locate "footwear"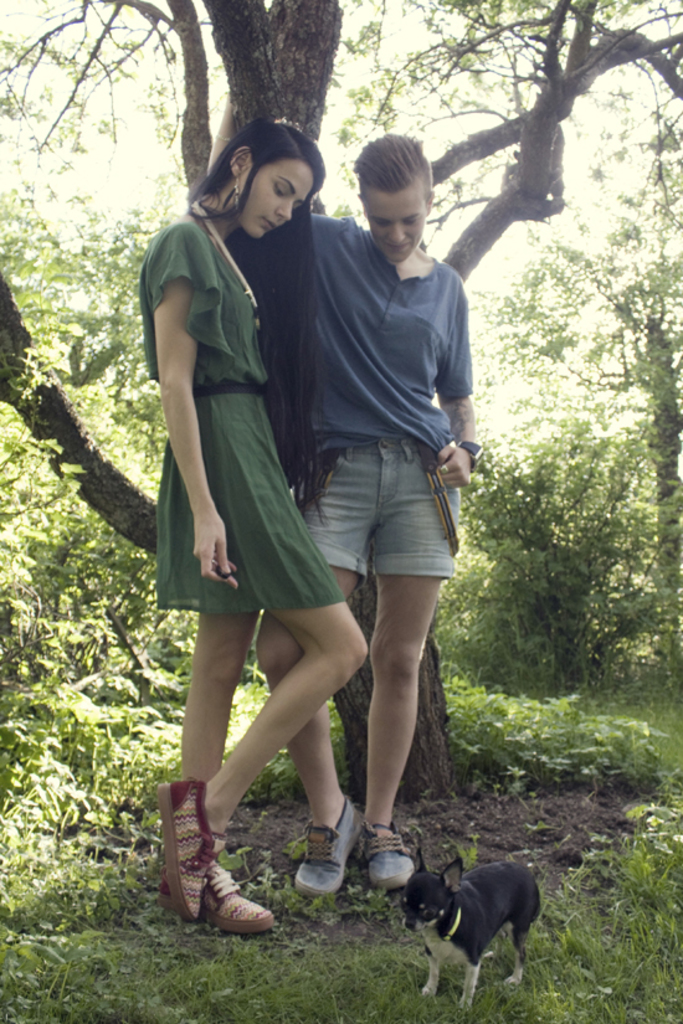
164,807,274,945
